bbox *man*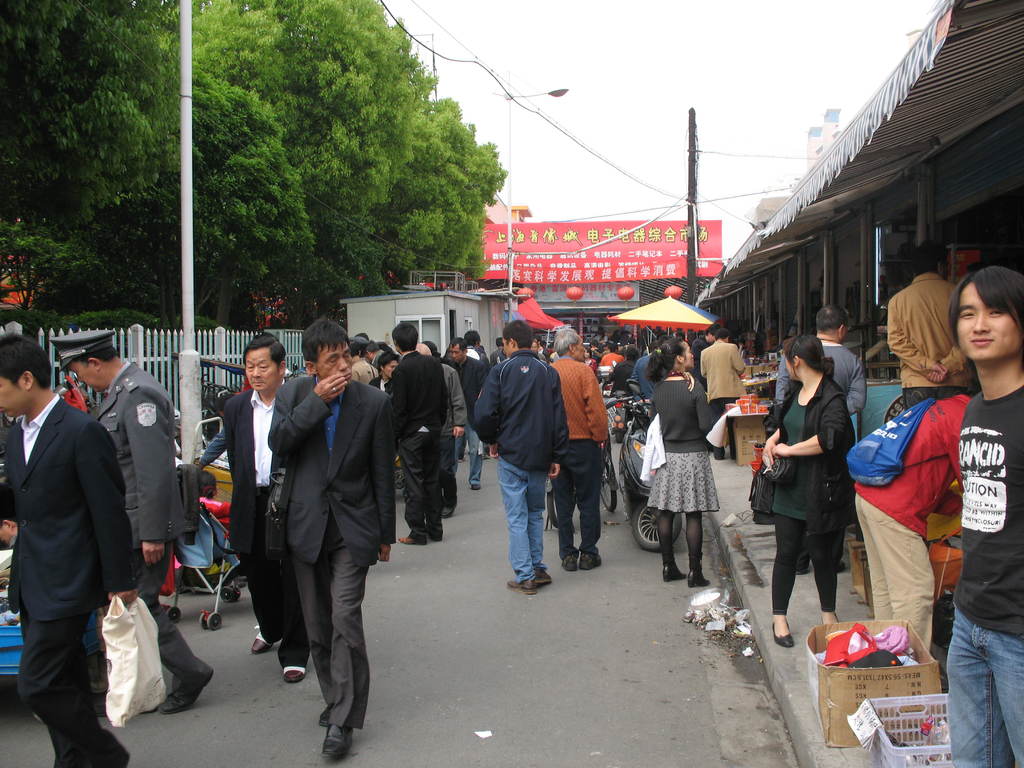
rect(771, 307, 867, 427)
